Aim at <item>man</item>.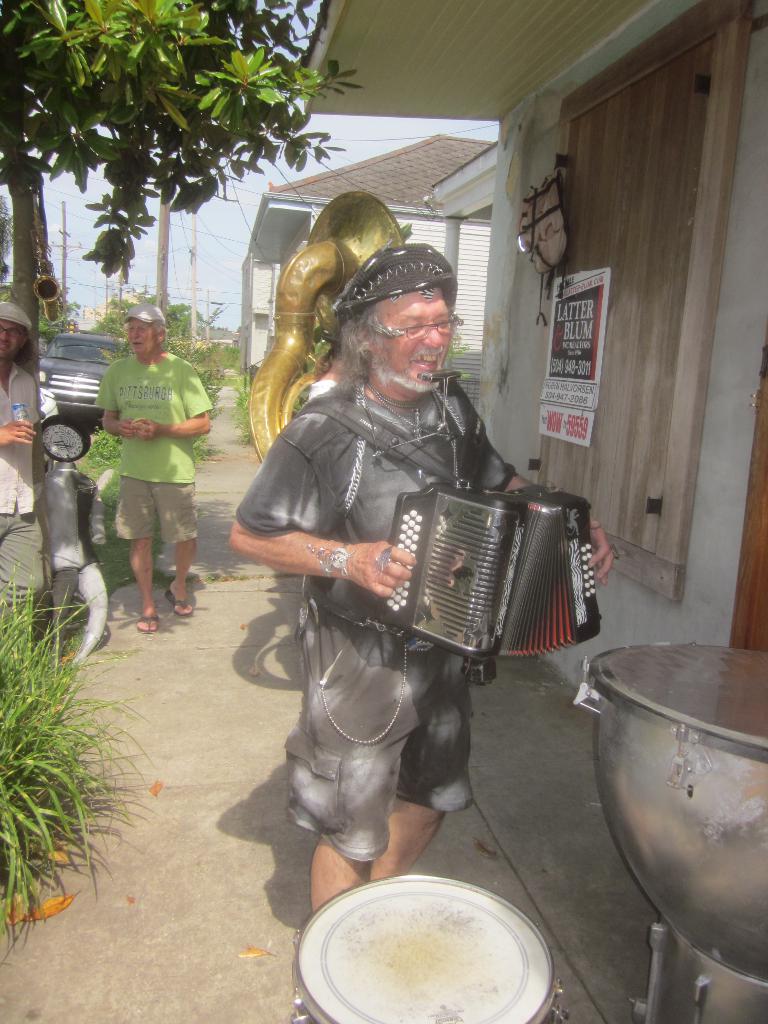
Aimed at detection(228, 243, 616, 915).
